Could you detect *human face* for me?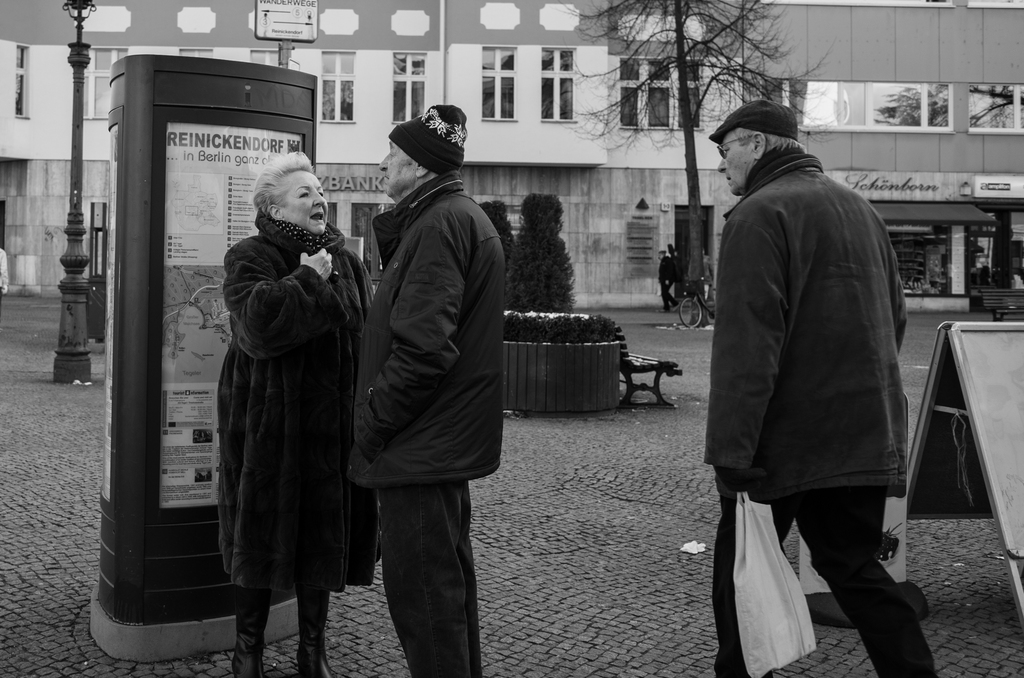
Detection result: bbox=(719, 130, 743, 192).
